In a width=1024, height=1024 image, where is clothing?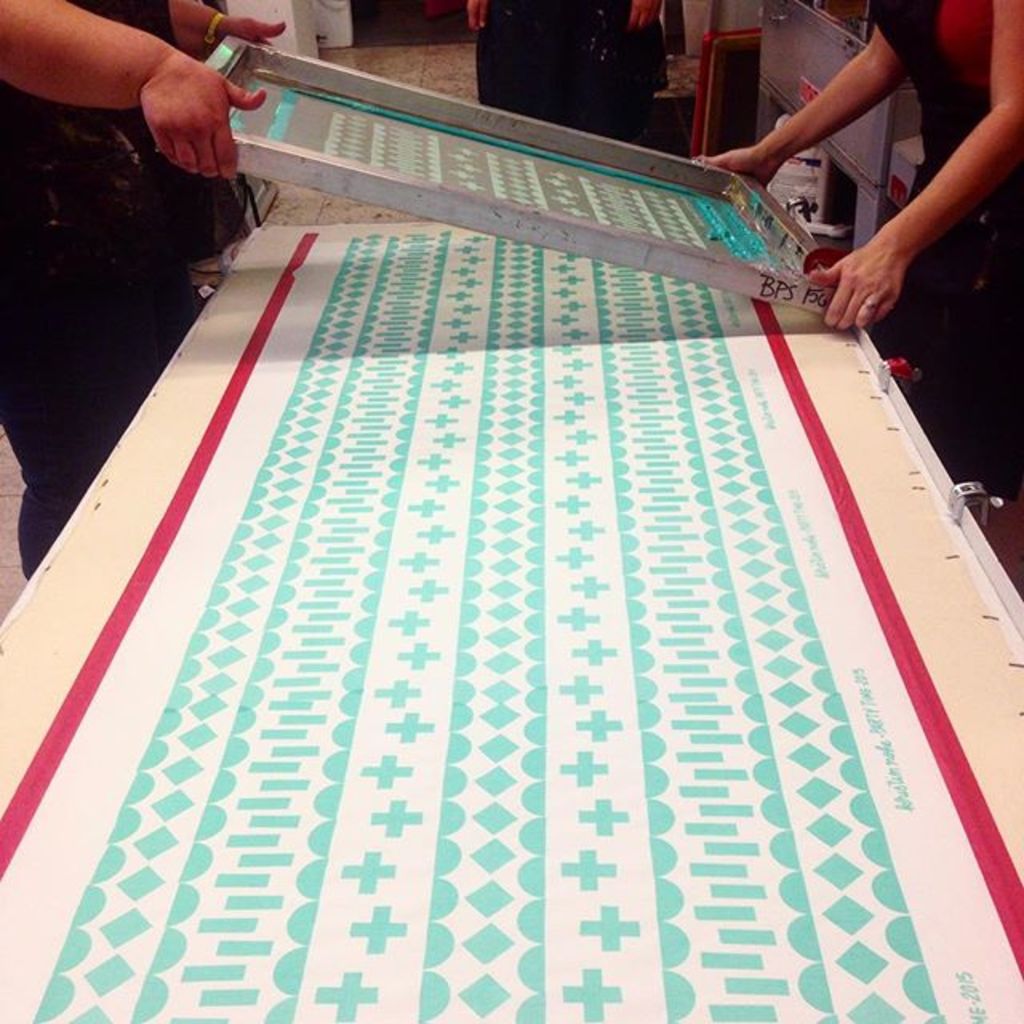
BBox(0, 0, 243, 573).
